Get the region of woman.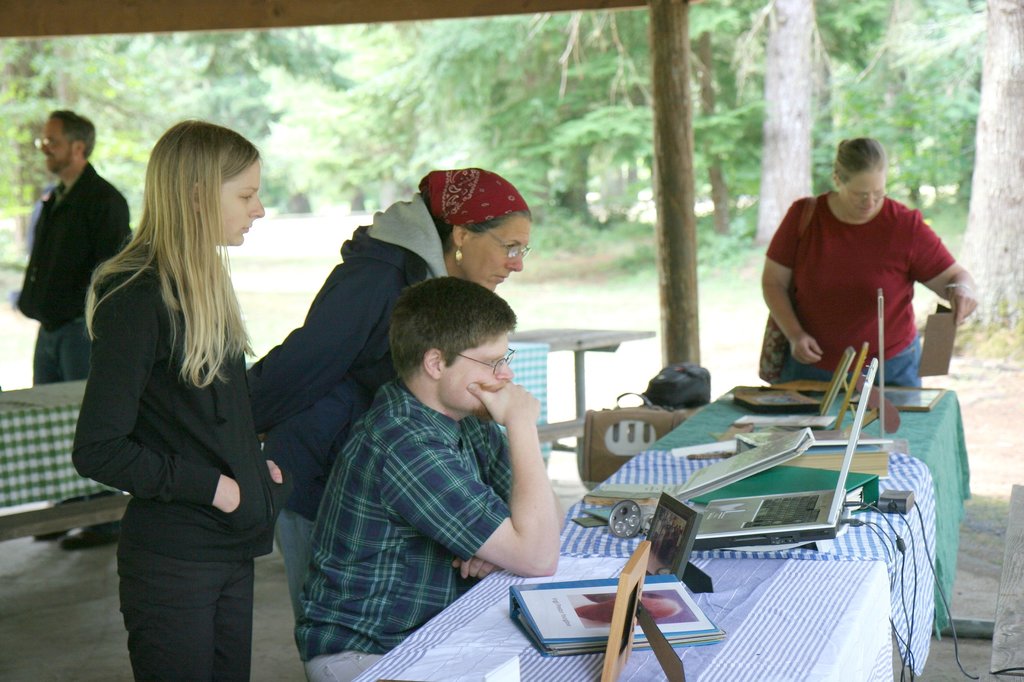
761 133 981 393.
